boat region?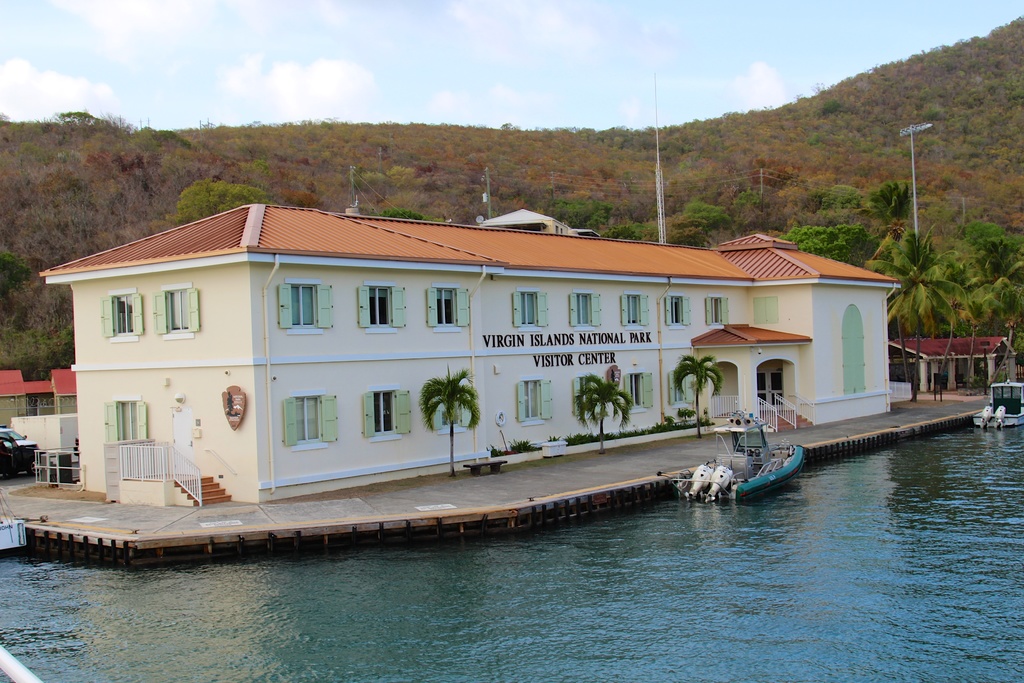
(672, 422, 824, 505)
